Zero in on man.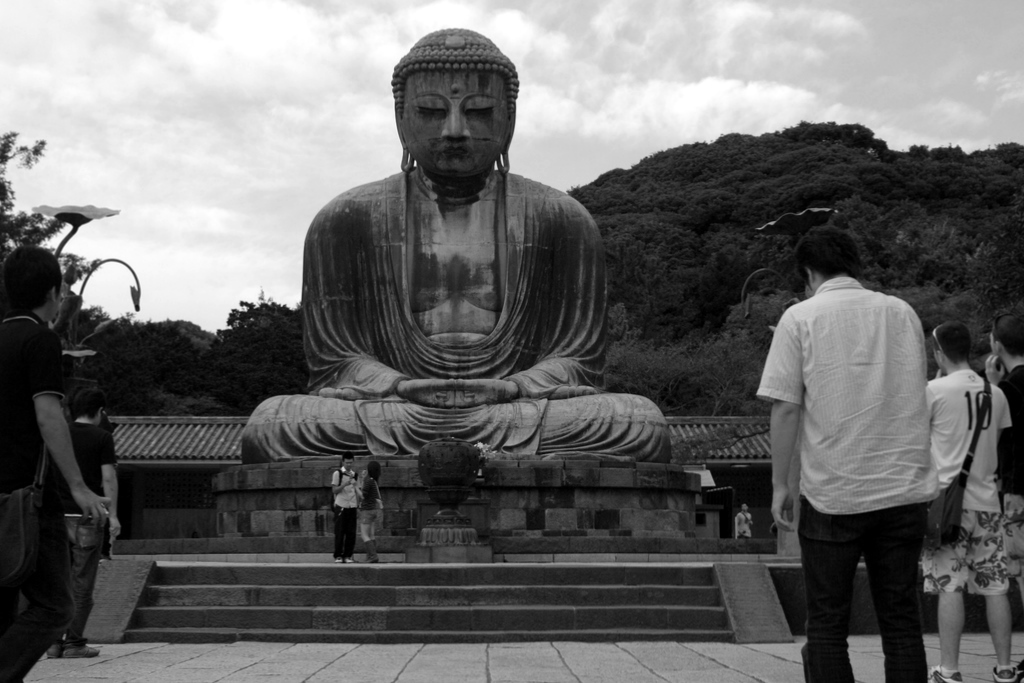
Zeroed in: detection(977, 302, 1023, 679).
